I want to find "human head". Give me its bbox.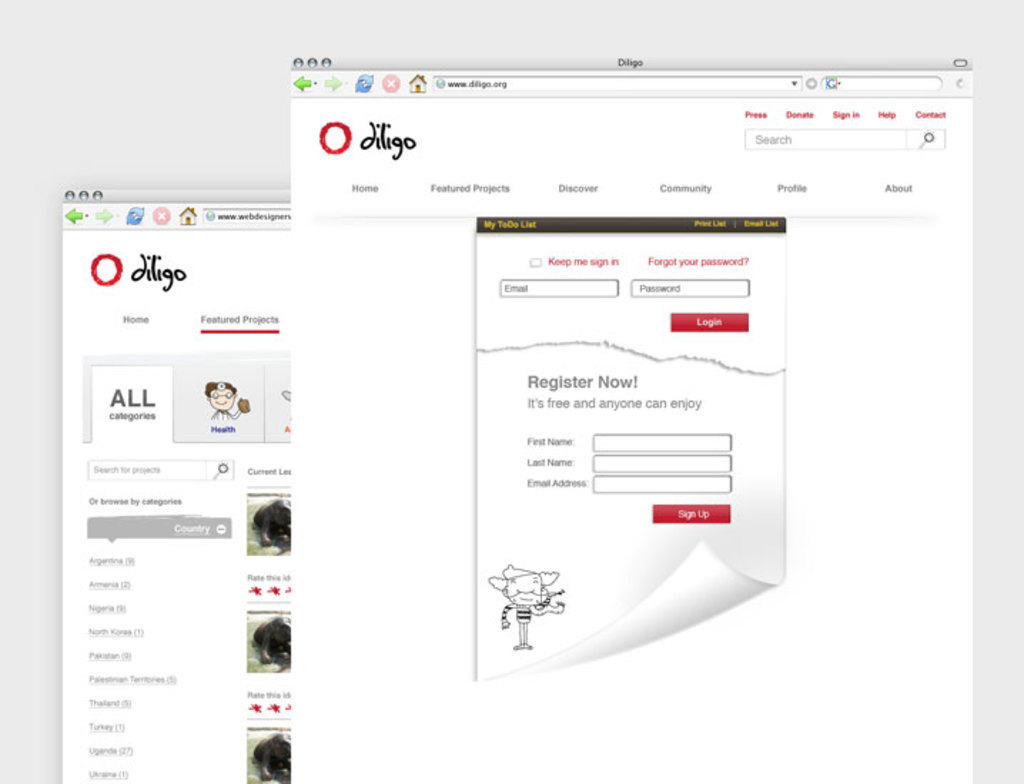
(left=201, top=379, right=235, bottom=412).
